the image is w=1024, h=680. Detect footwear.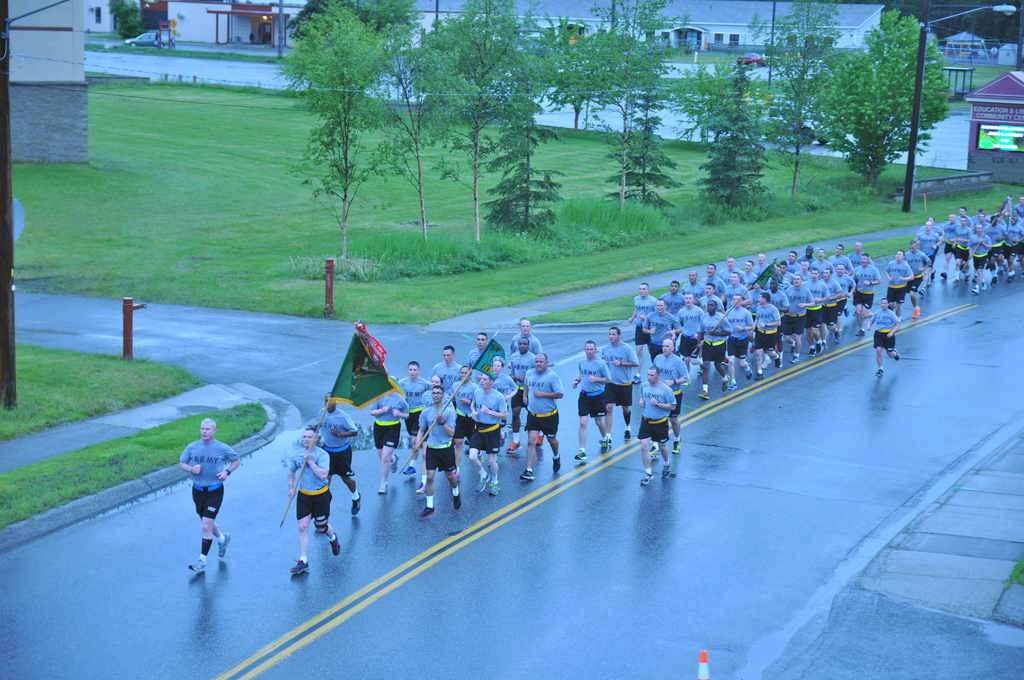
Detection: Rect(722, 359, 727, 364).
